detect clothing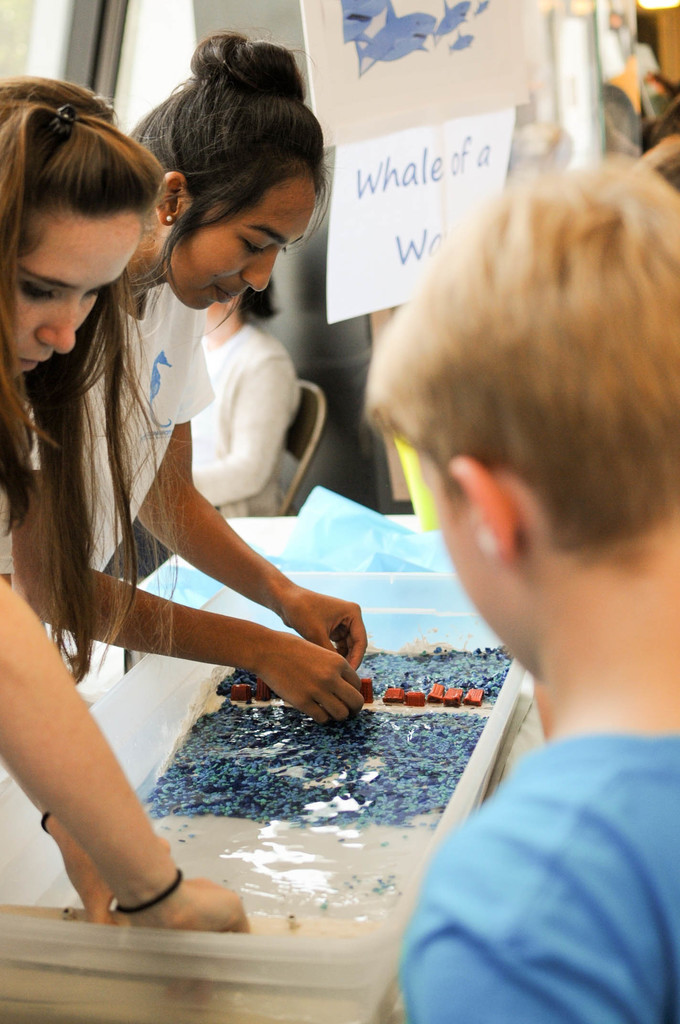
{"x1": 15, "y1": 285, "x2": 225, "y2": 575}
